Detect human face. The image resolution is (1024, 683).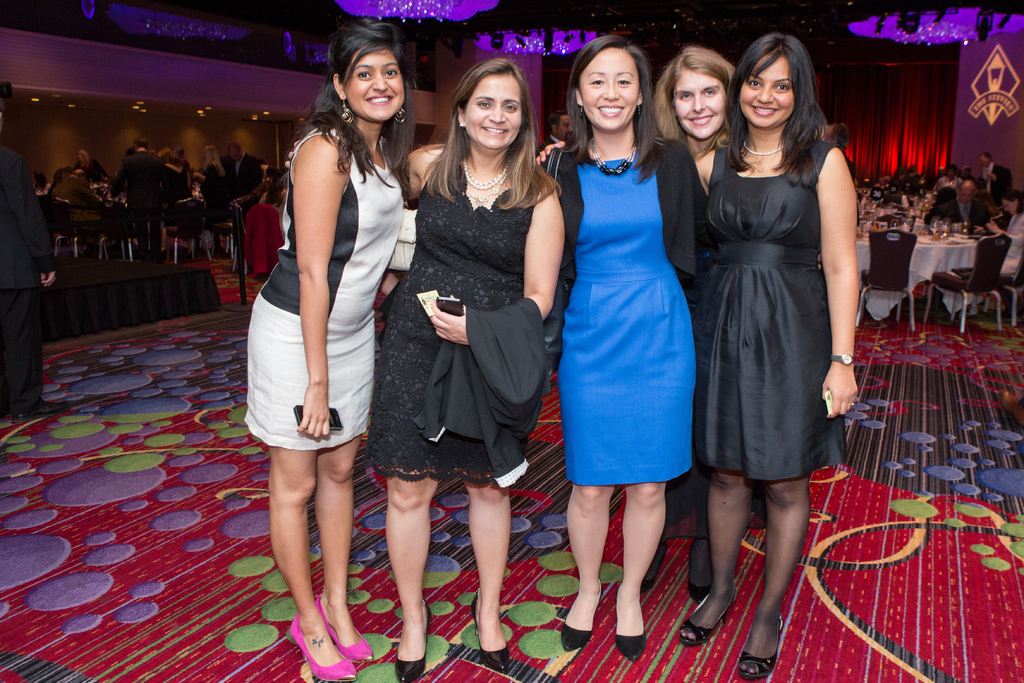
x1=672 y1=60 x2=727 y2=140.
